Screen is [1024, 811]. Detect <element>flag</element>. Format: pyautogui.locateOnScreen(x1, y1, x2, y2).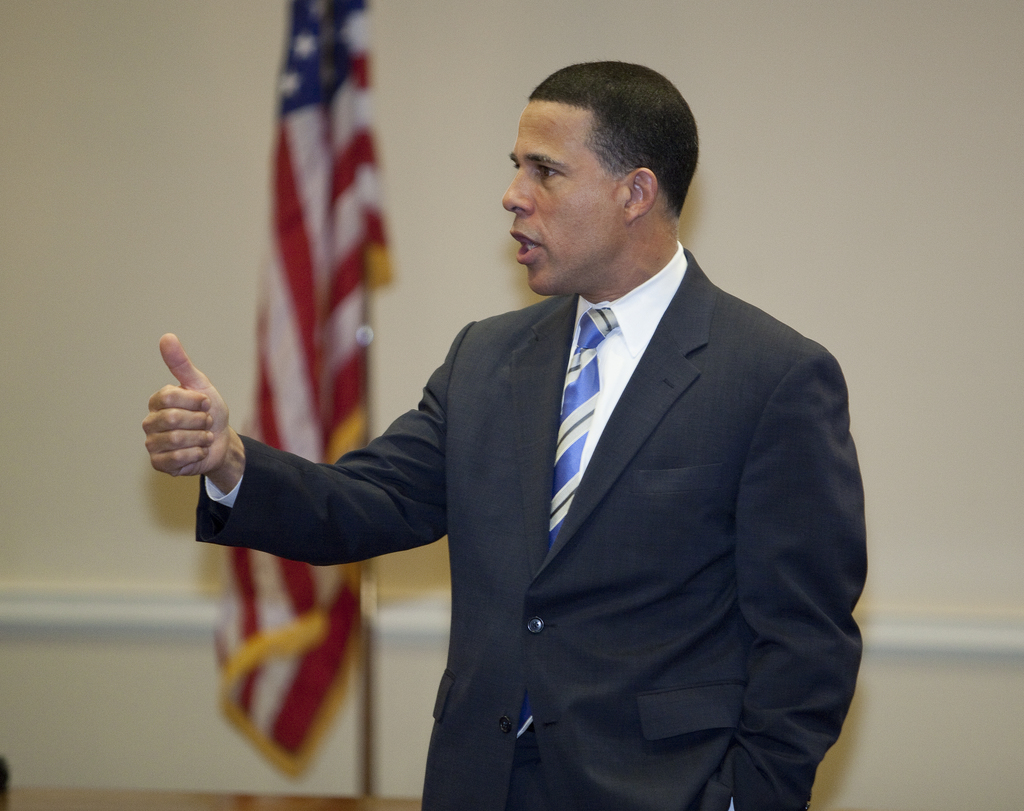
pyautogui.locateOnScreen(182, 0, 384, 782).
